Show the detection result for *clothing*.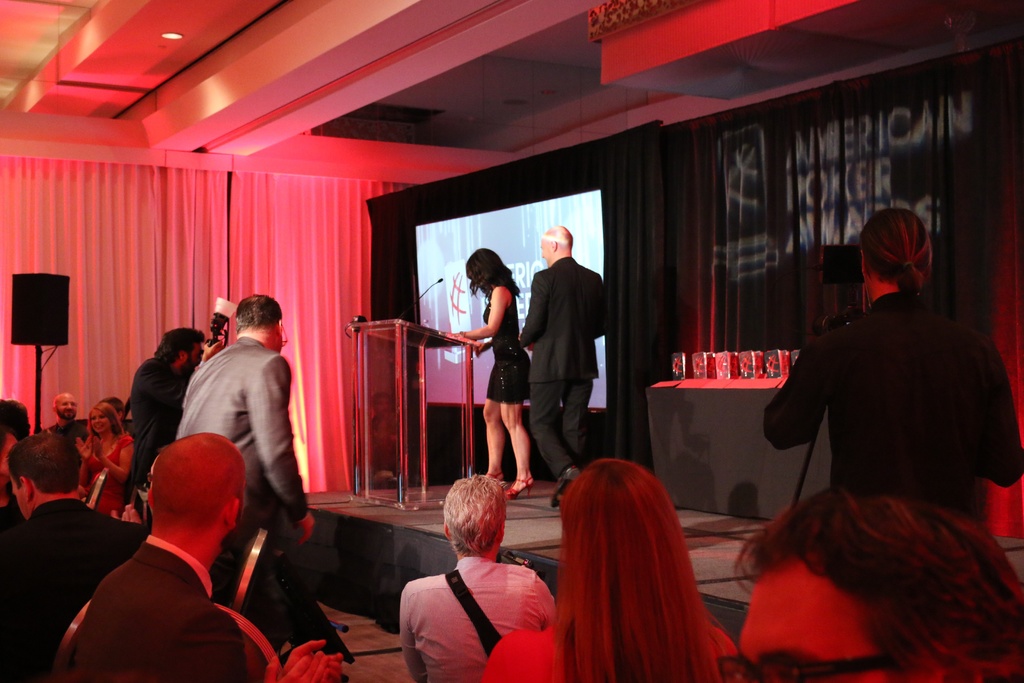
(394,554,559,682).
